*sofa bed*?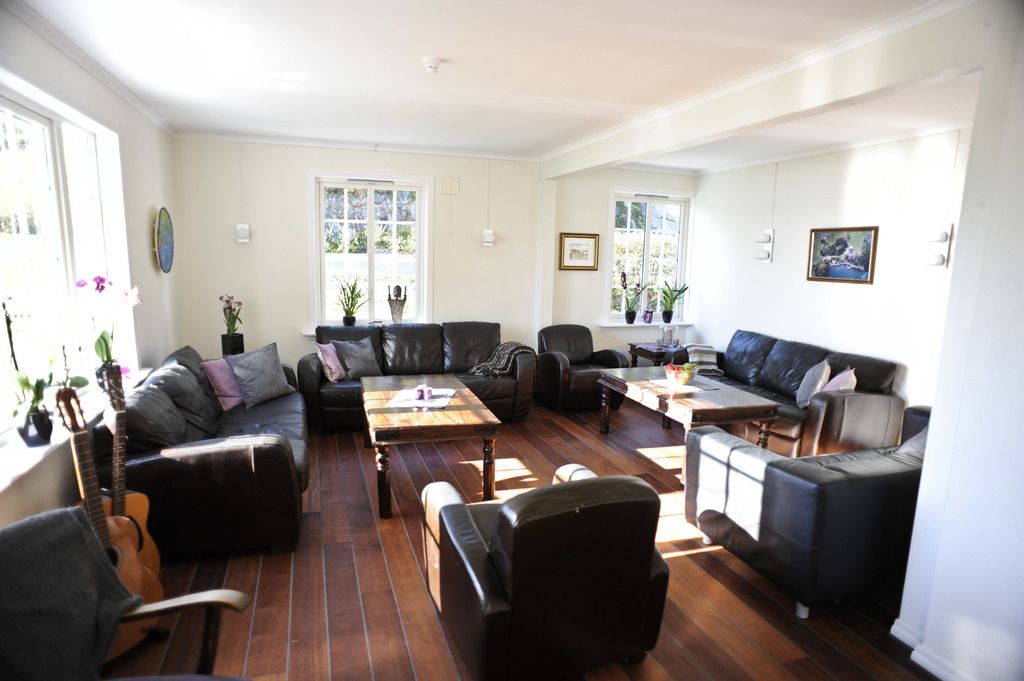
[671,330,901,456]
